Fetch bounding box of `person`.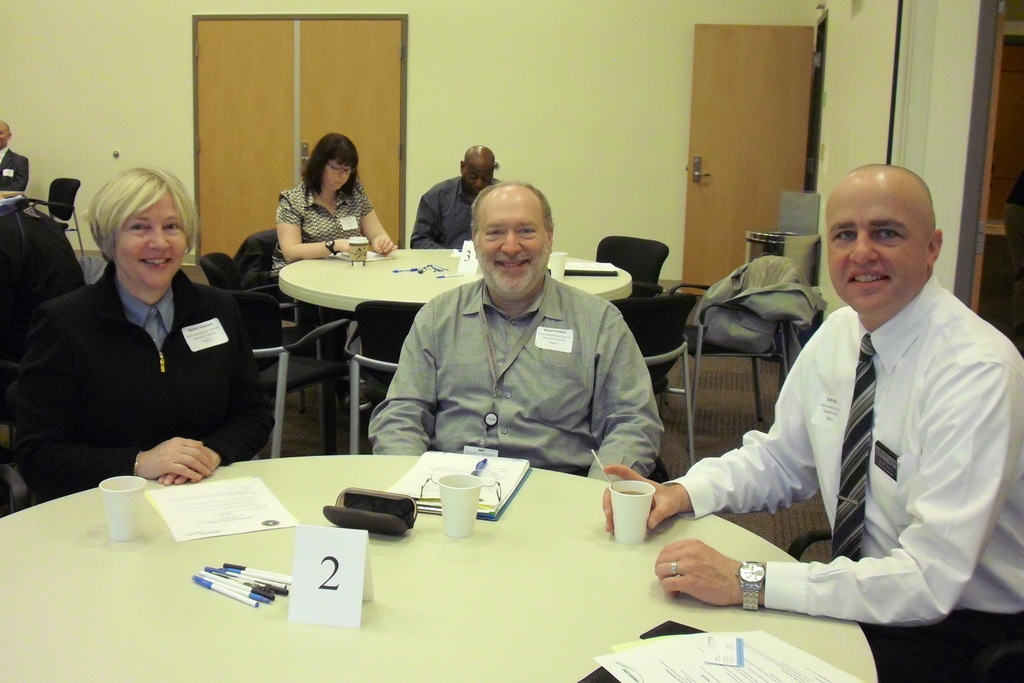
Bbox: 409:145:501:252.
